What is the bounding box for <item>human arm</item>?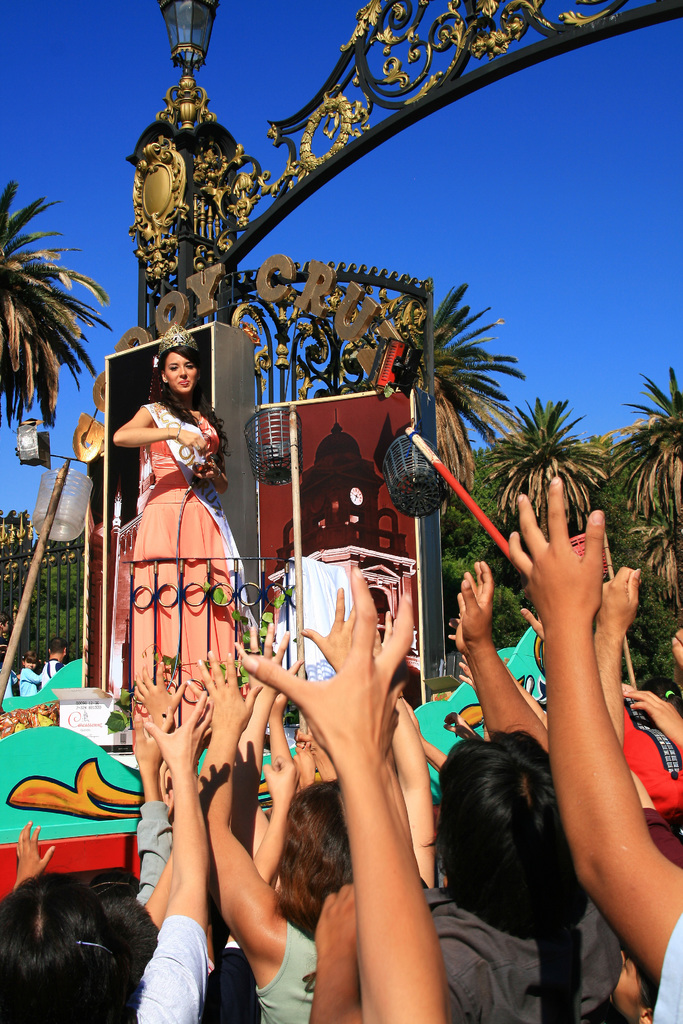
BBox(200, 442, 231, 498).
